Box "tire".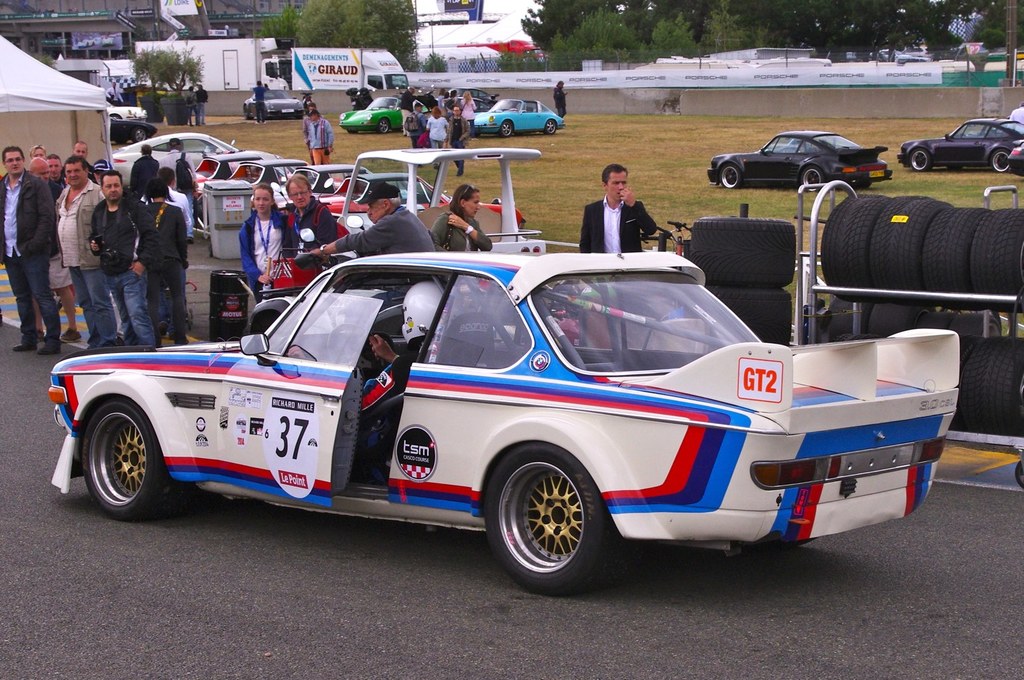
l=869, t=194, r=939, b=291.
